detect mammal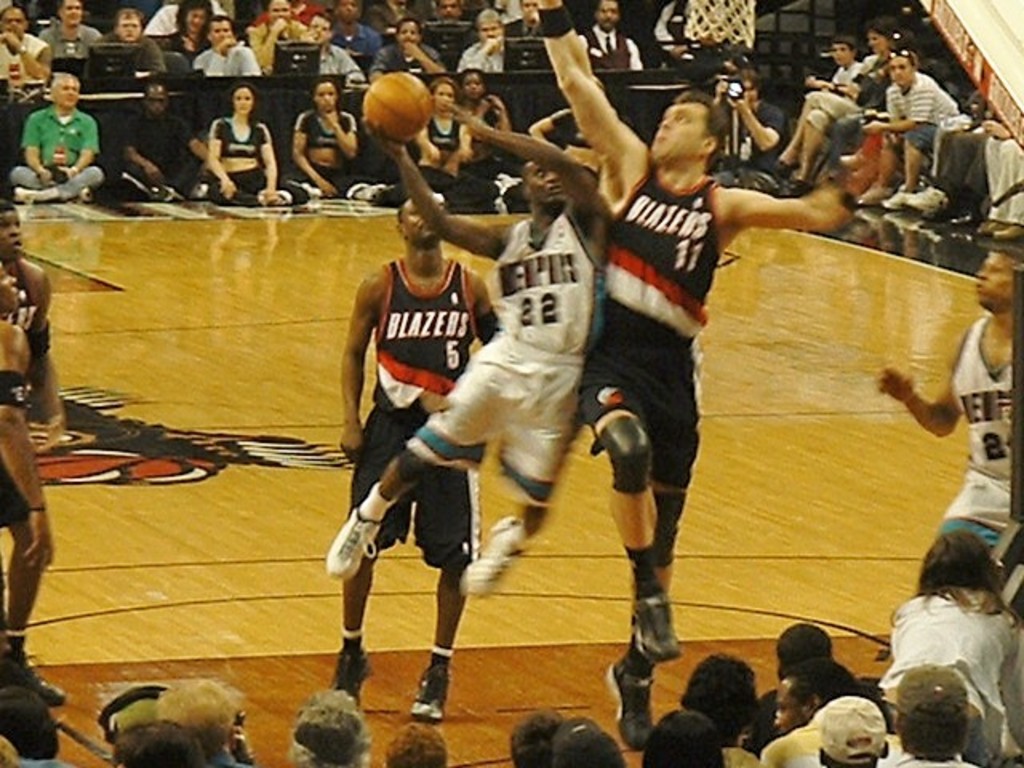
<box>107,715,210,766</box>
